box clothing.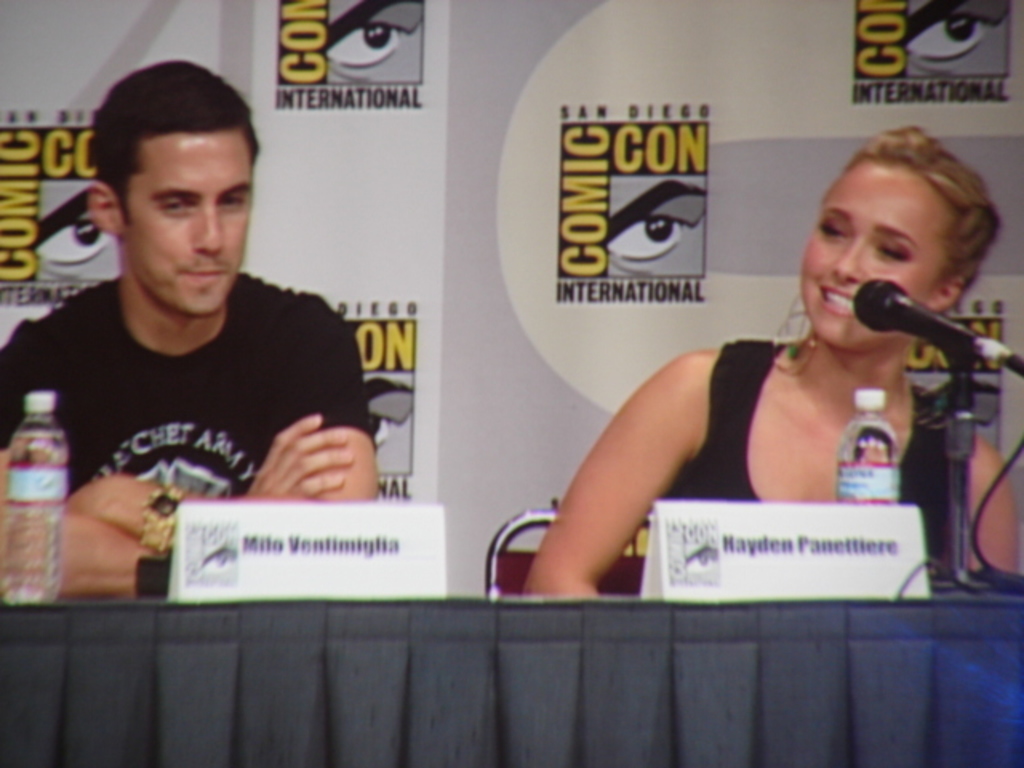
<bbox>675, 338, 966, 555</bbox>.
